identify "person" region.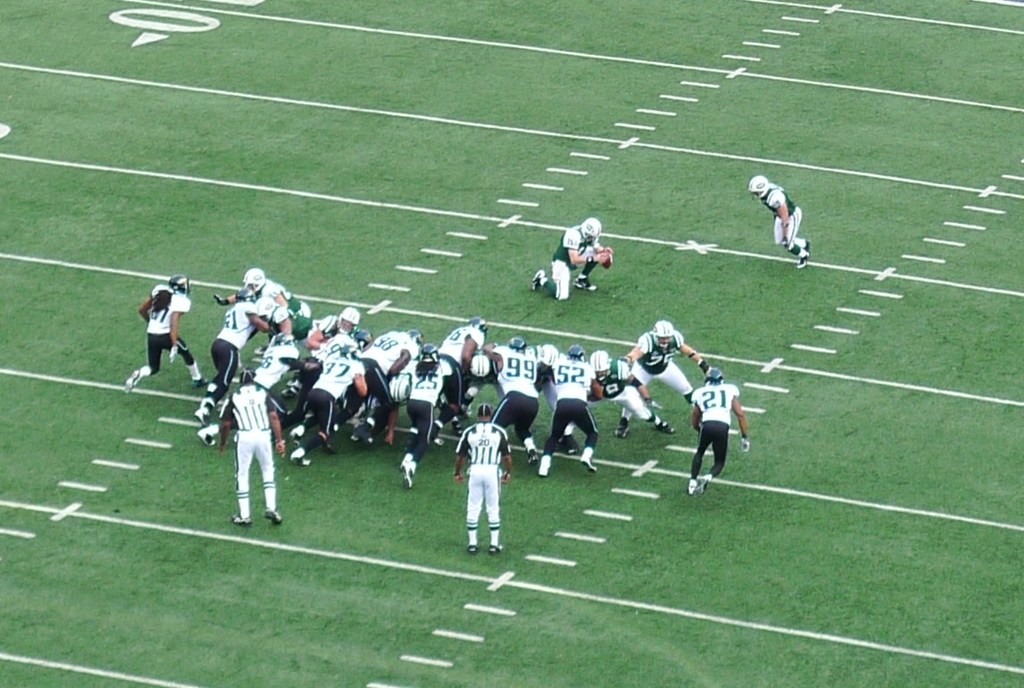
Region: box(292, 343, 371, 464).
